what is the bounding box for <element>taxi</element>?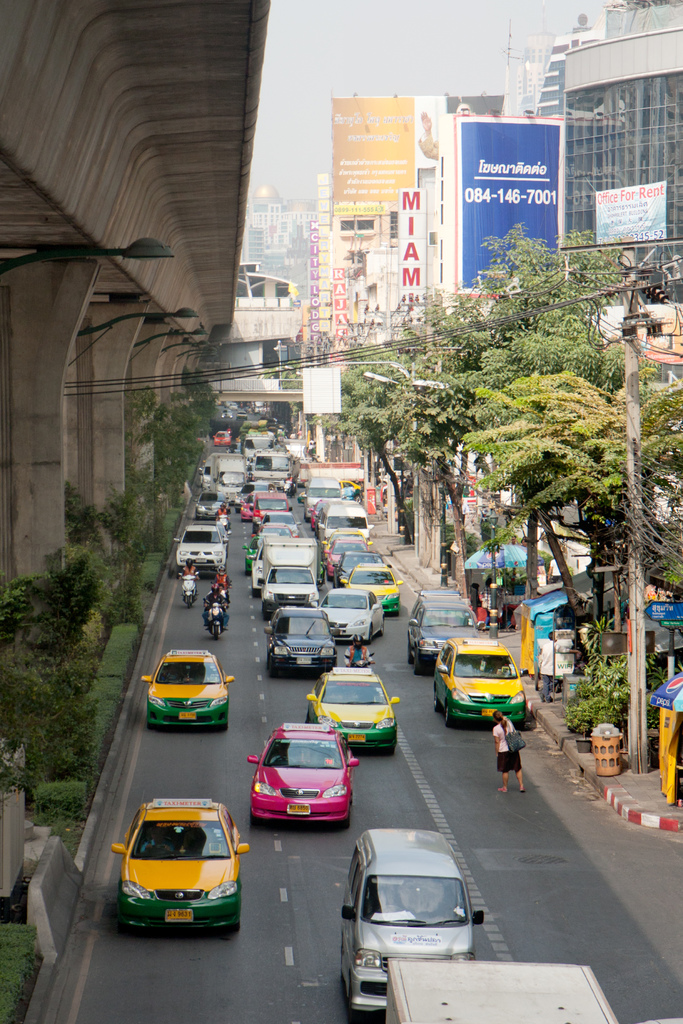
242, 533, 263, 579.
